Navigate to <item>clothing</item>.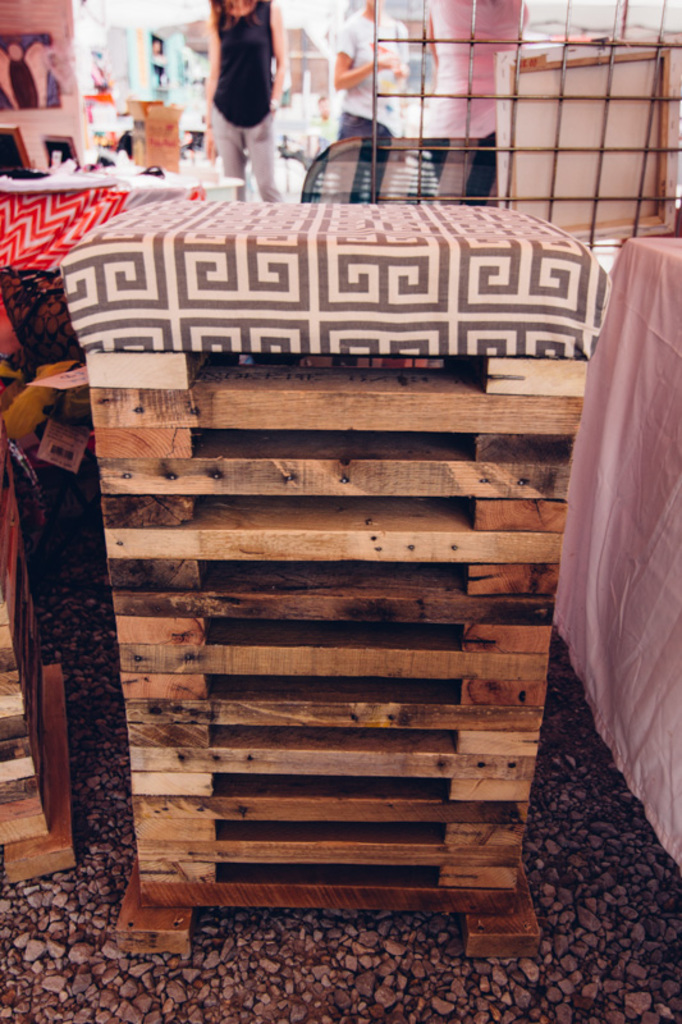
Navigation target: locate(436, 0, 536, 207).
